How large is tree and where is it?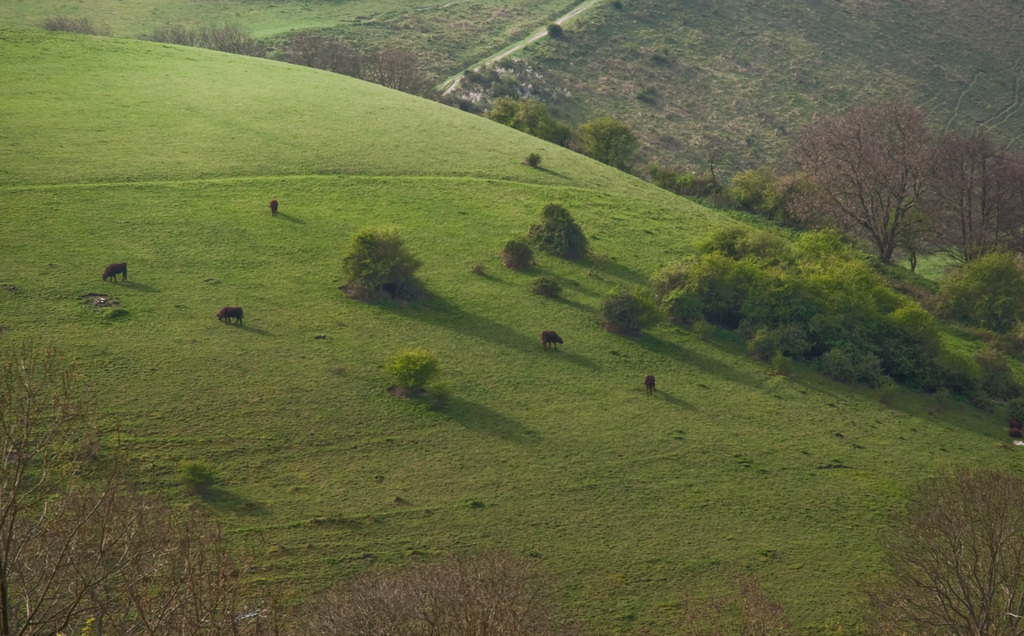
Bounding box: locate(759, 100, 973, 261).
